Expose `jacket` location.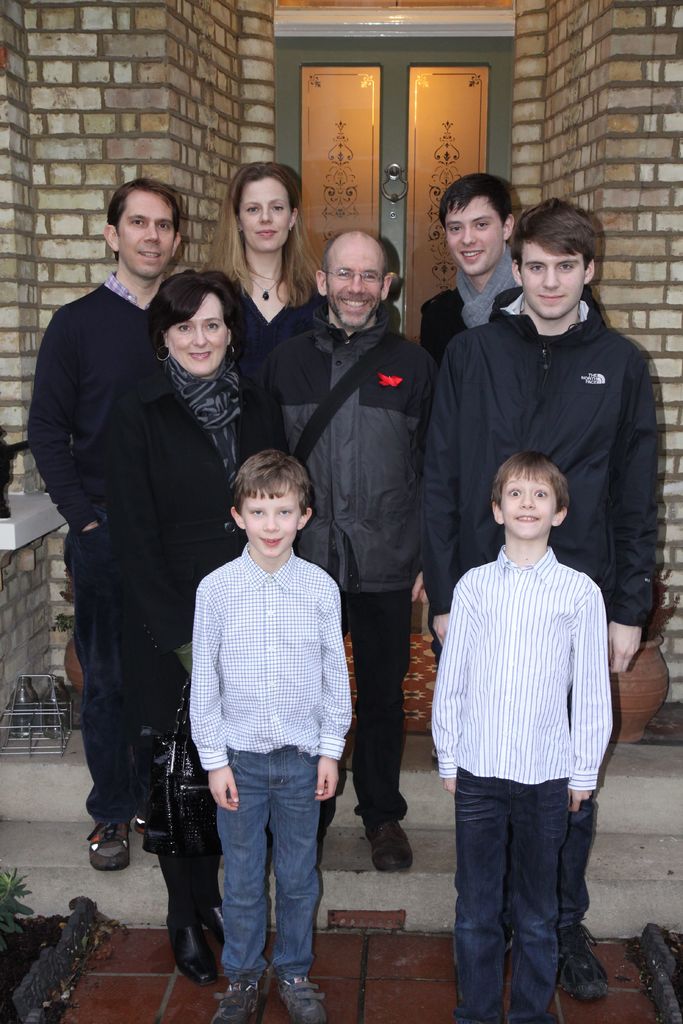
Exposed at bbox=(101, 357, 286, 652).
